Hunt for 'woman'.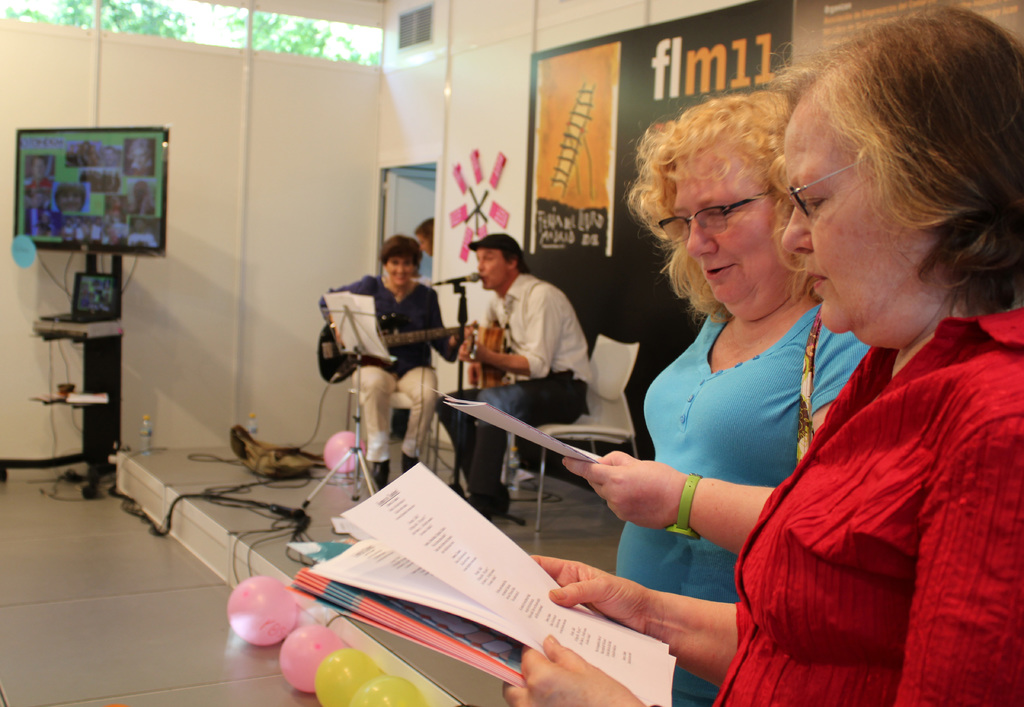
Hunted down at <region>502, 1, 1023, 706</region>.
